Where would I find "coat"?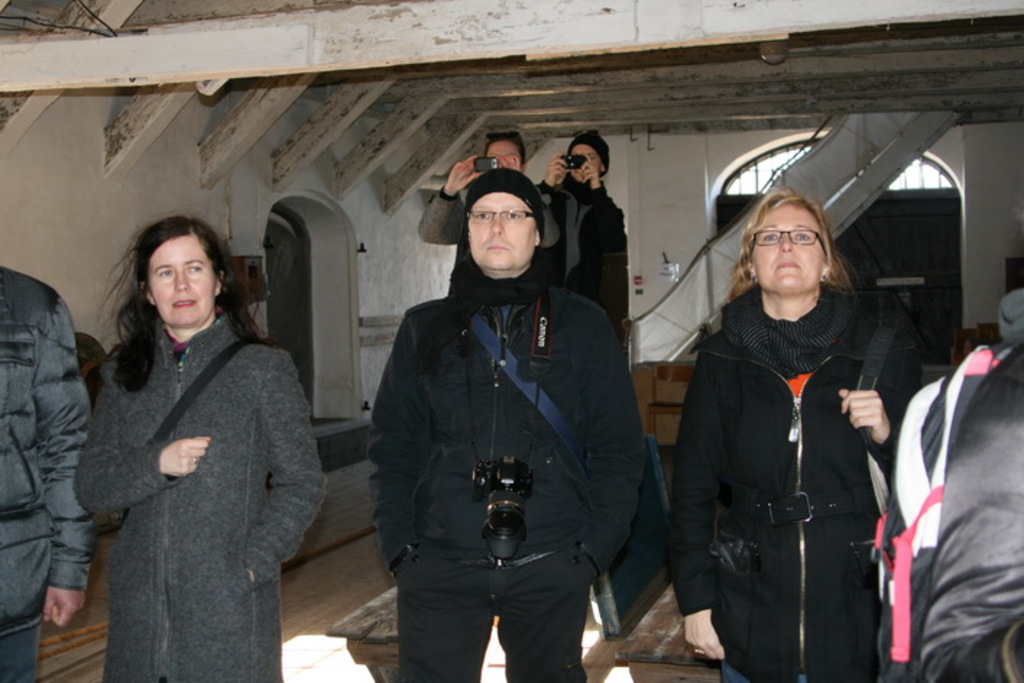
At [x1=81, y1=305, x2=324, y2=680].
